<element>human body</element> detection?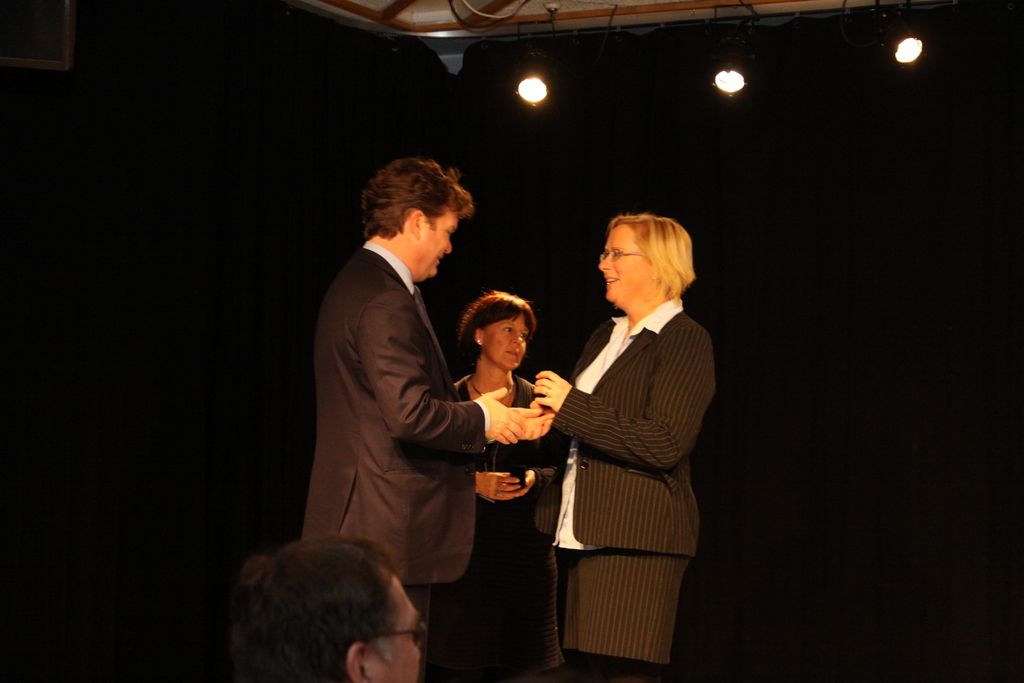
(304,239,541,661)
